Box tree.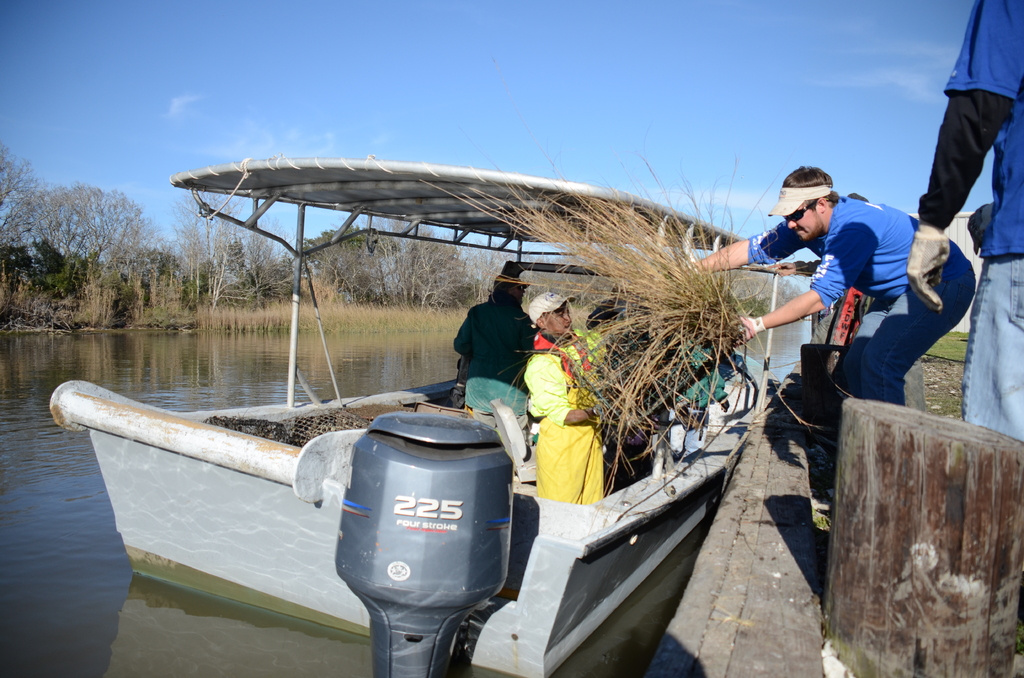
157 186 292 320.
